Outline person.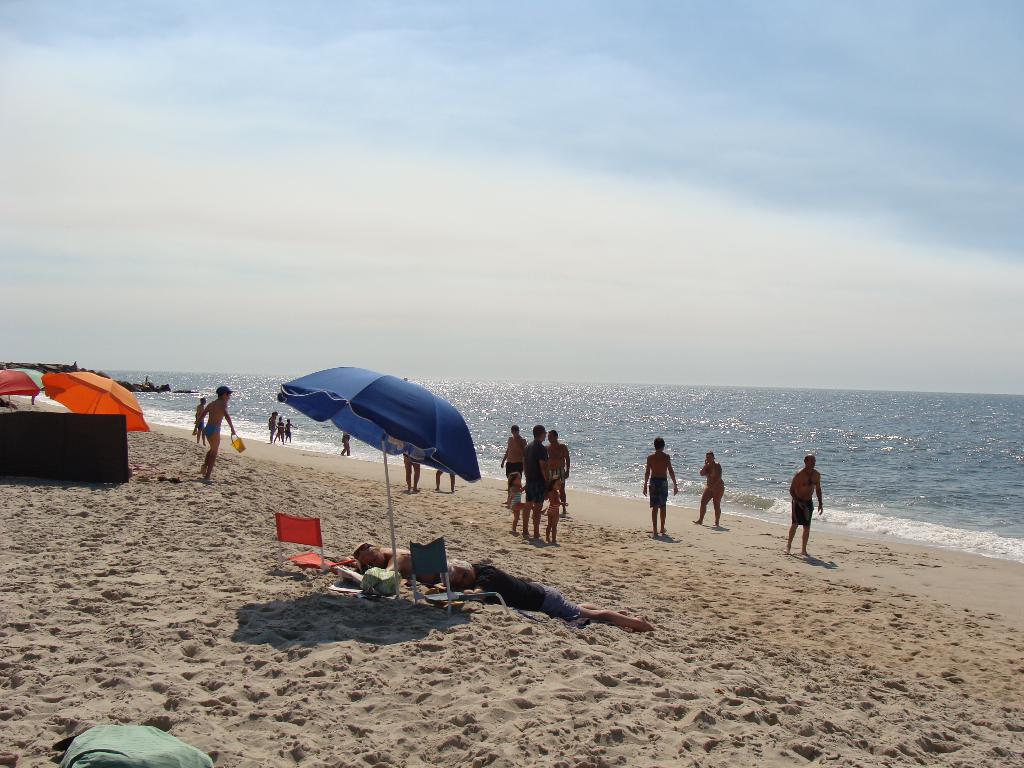
Outline: 791, 452, 823, 561.
